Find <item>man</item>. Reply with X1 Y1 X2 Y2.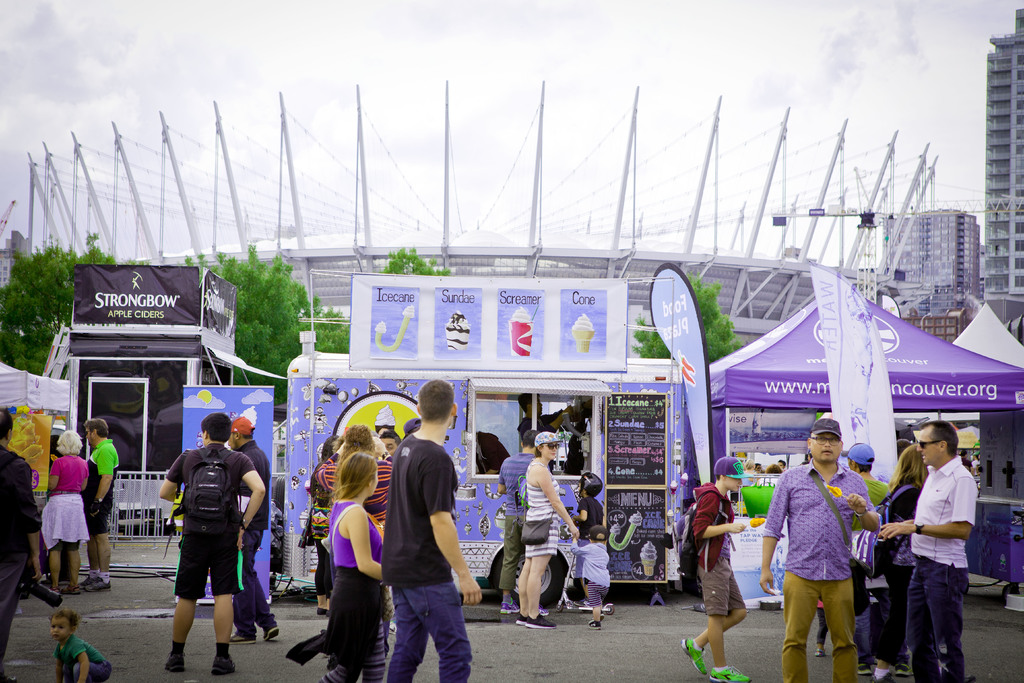
228 417 278 645.
